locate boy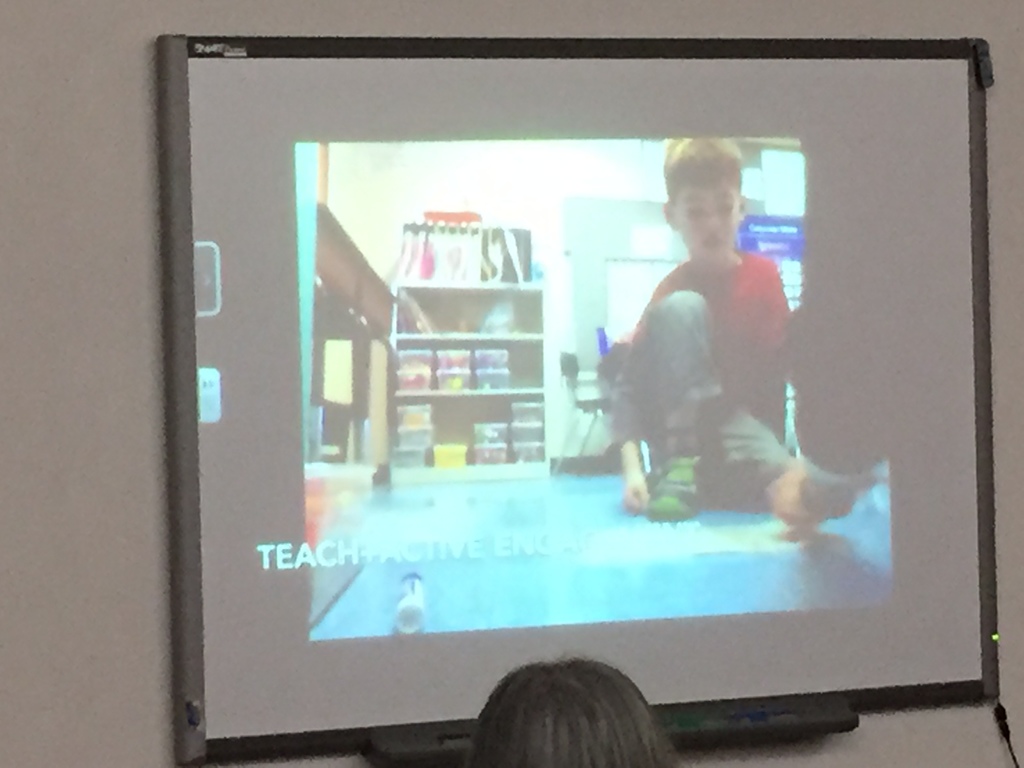
<box>607,122,879,531</box>
